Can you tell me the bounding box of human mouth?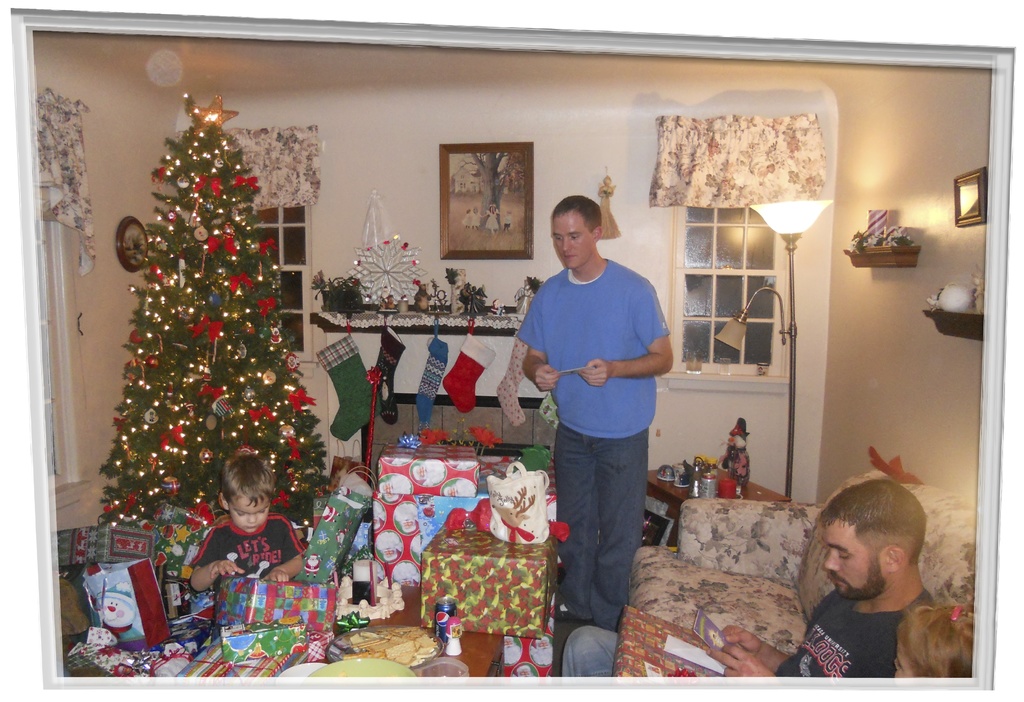
<bbox>564, 255, 575, 261</bbox>.
